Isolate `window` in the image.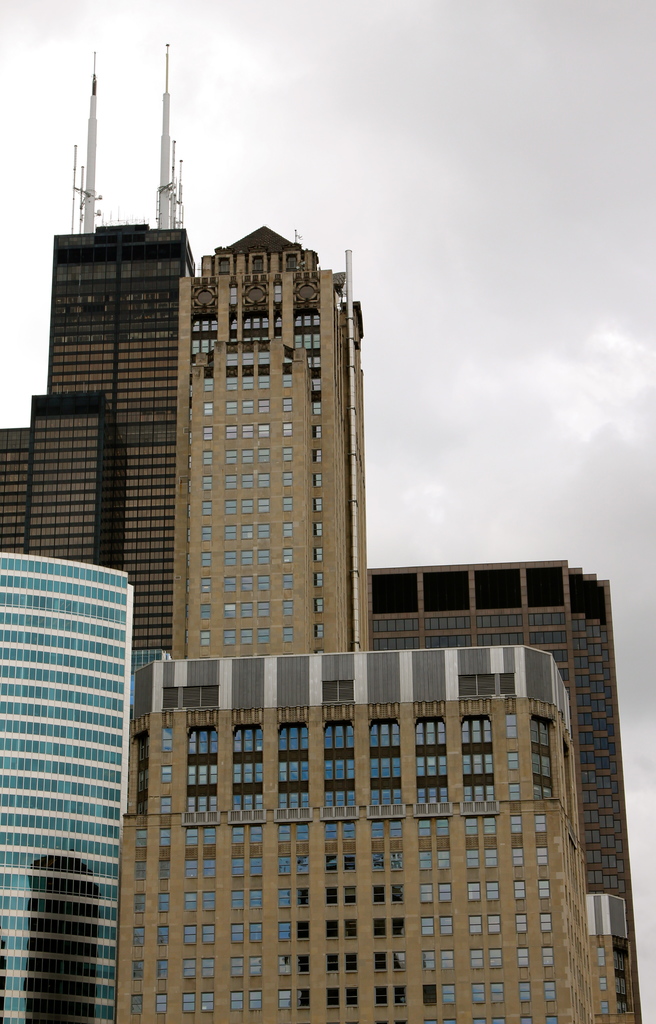
Isolated region: 311,378,323,396.
